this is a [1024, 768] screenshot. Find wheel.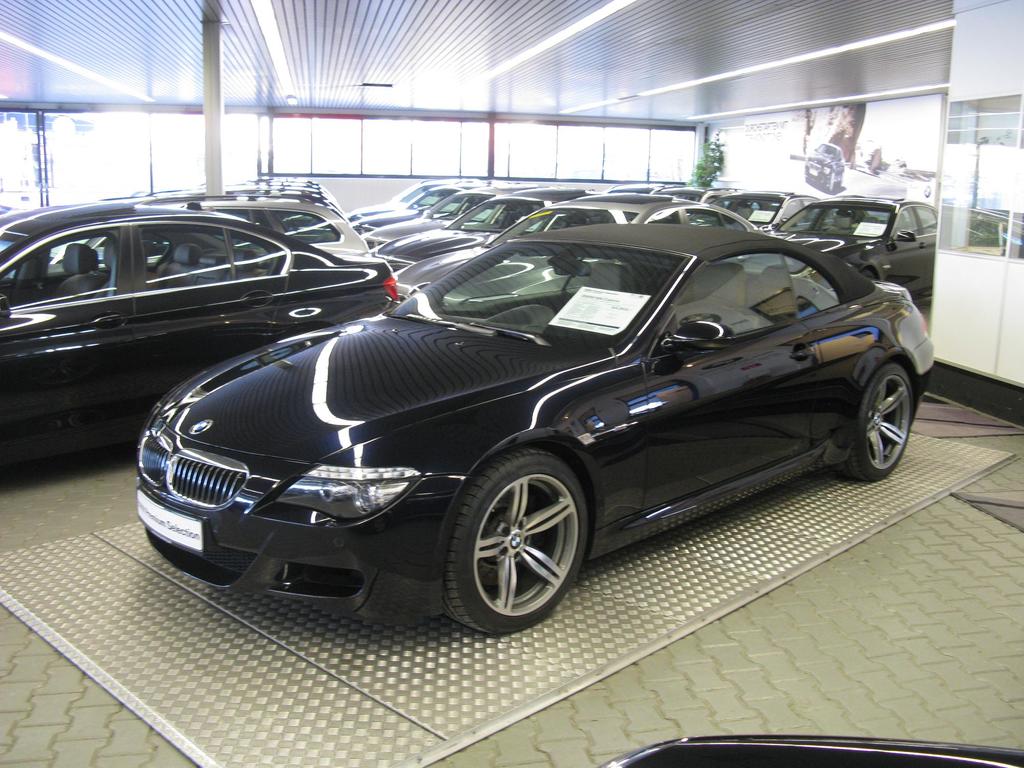
Bounding box: bbox=(445, 452, 591, 628).
